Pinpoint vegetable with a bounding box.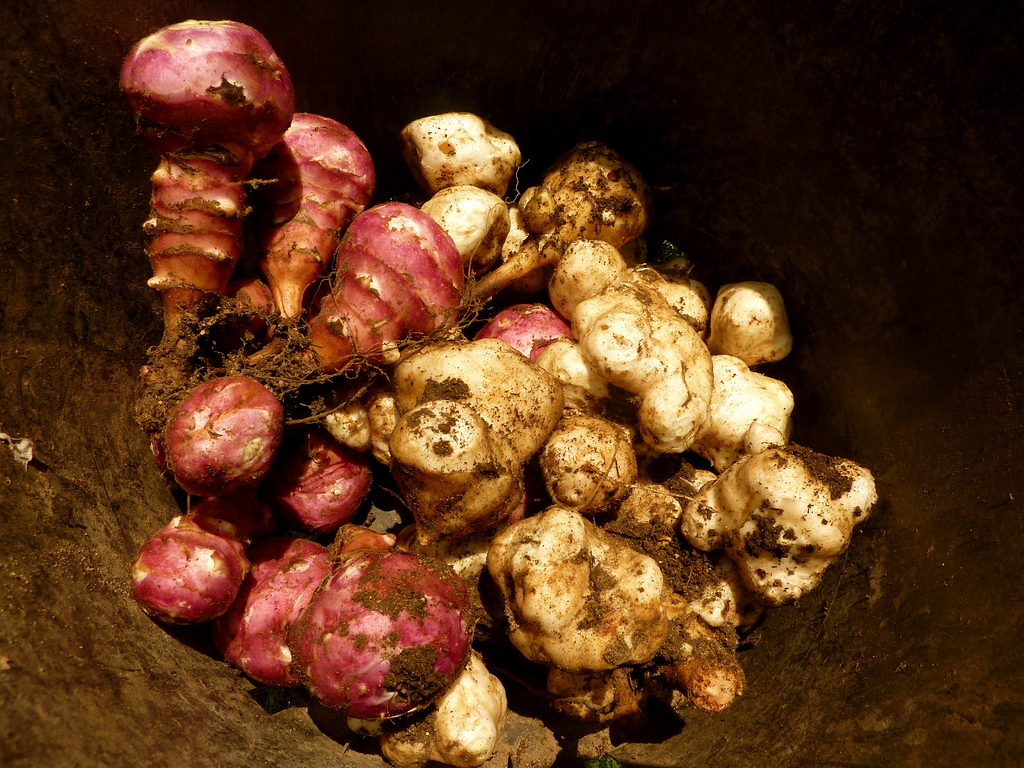
left=690, top=461, right=891, bottom=637.
